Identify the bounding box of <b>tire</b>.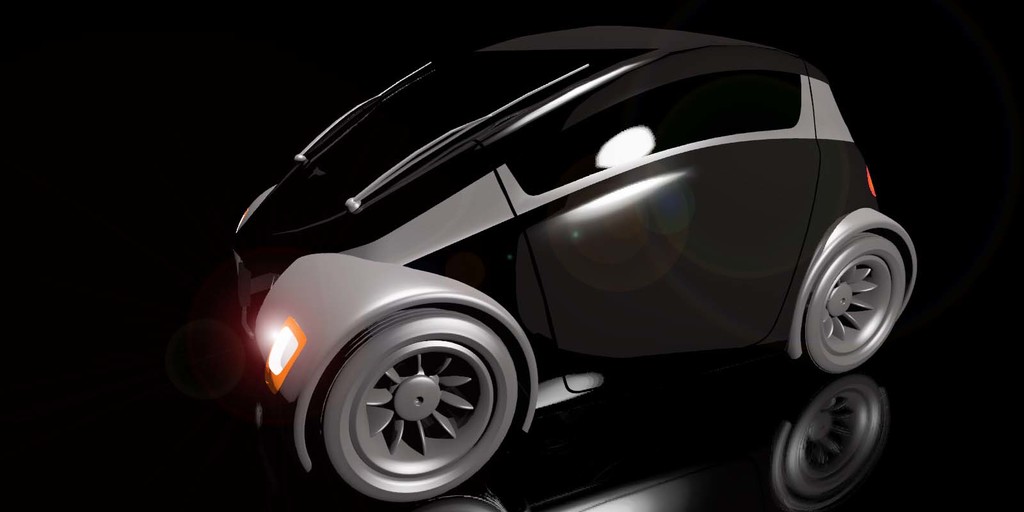
801:228:909:372.
